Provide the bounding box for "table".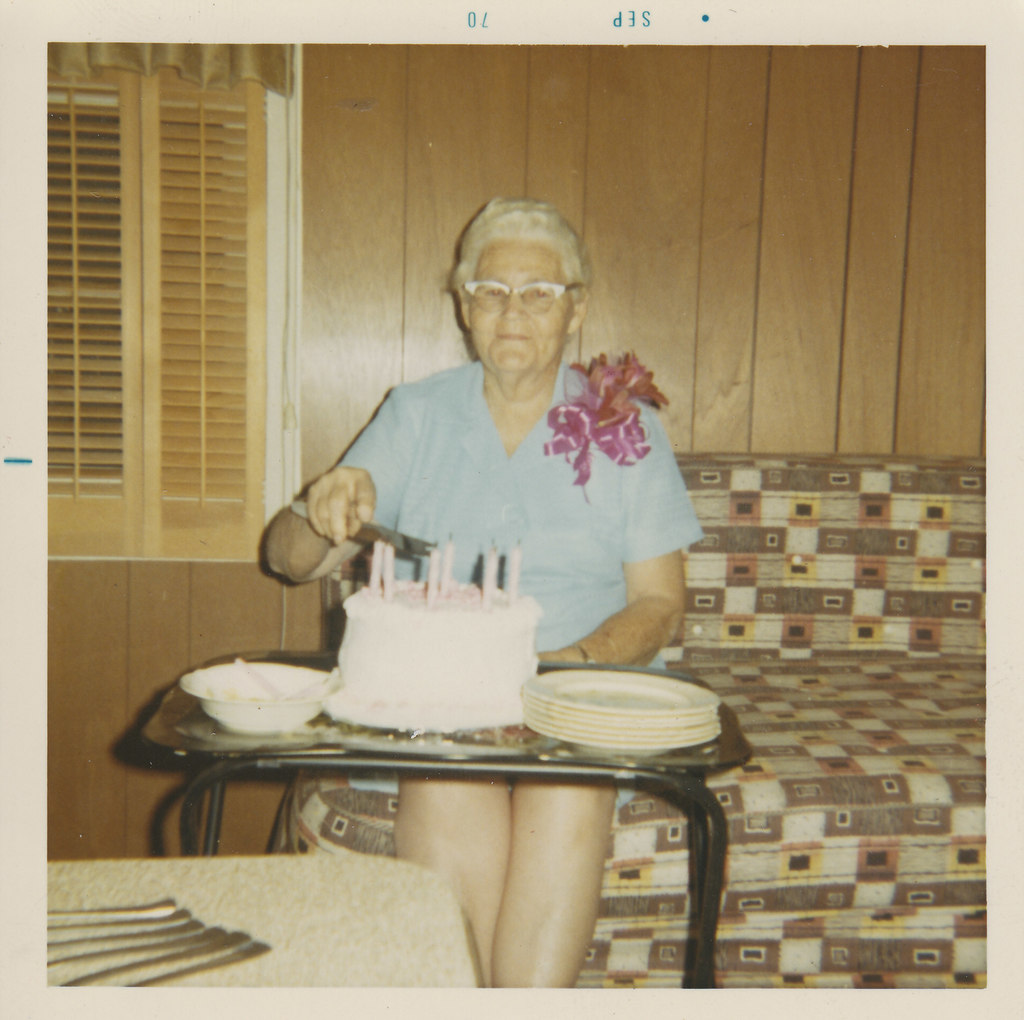
x1=145 y1=656 x2=761 y2=1001.
